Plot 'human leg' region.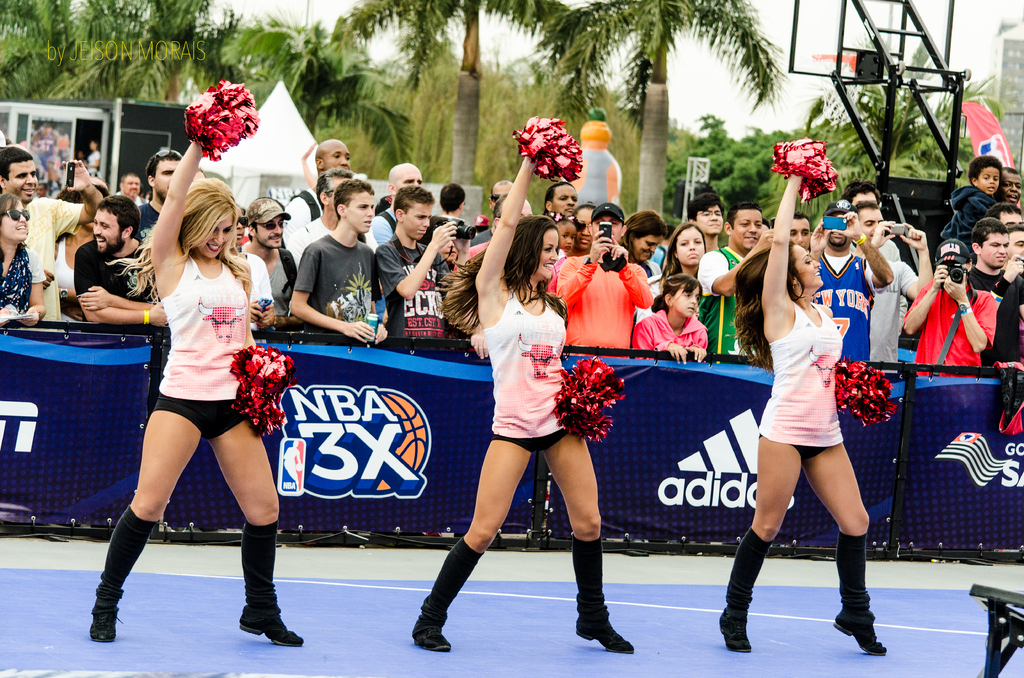
Plotted at 716:435:801:654.
